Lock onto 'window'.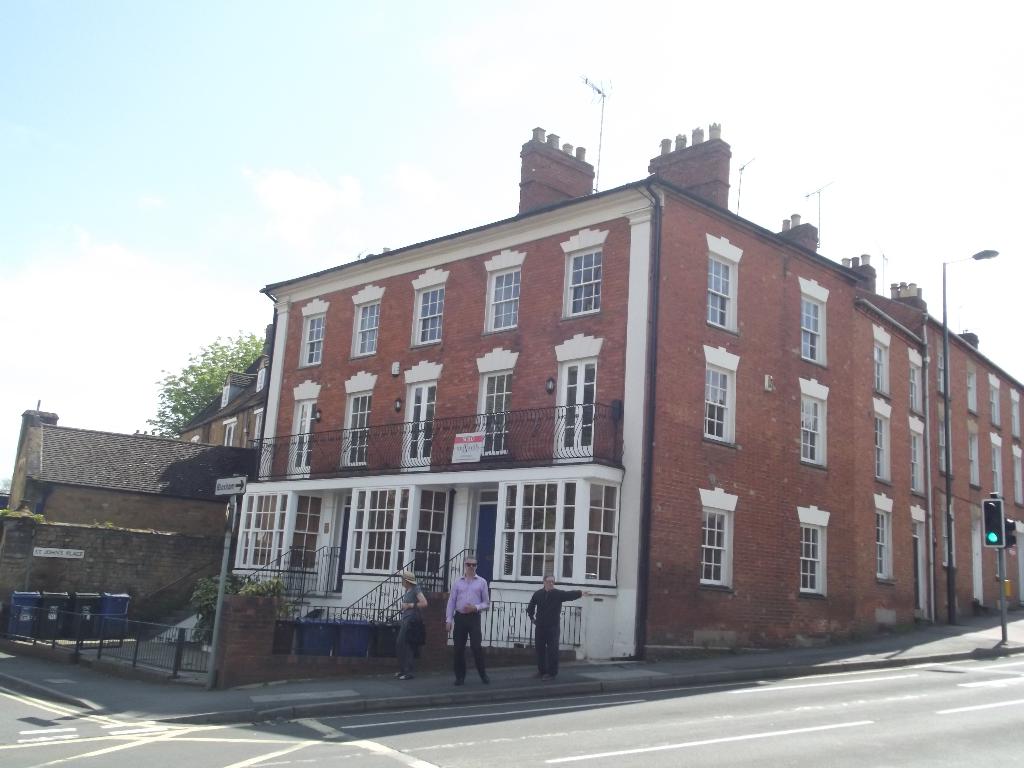
Locked: locate(805, 294, 826, 360).
